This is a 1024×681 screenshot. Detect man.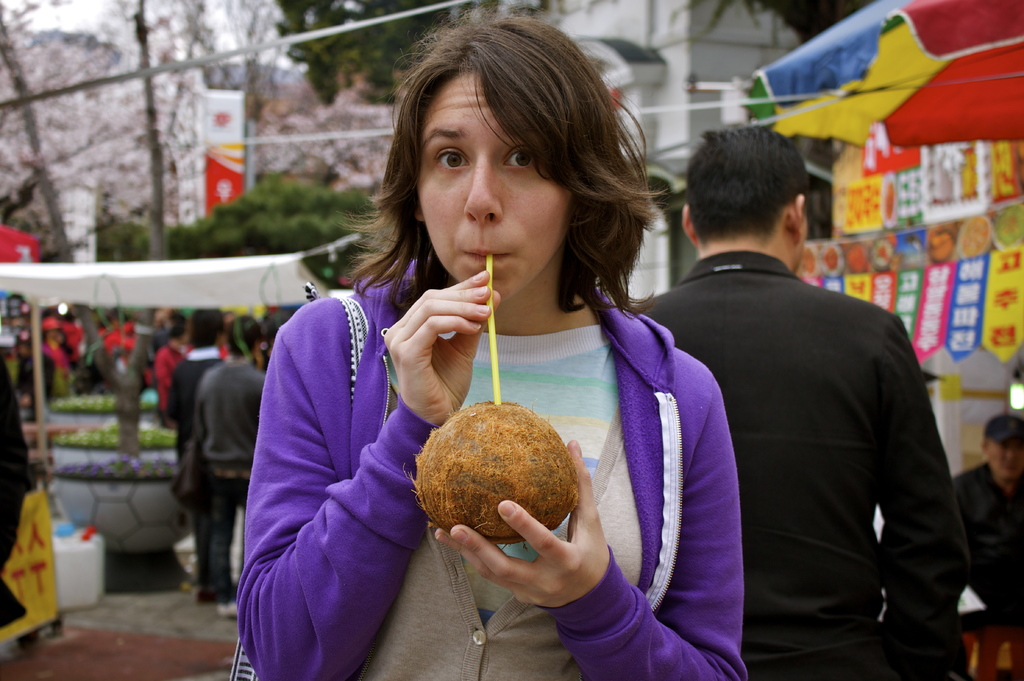
[652,129,967,675].
